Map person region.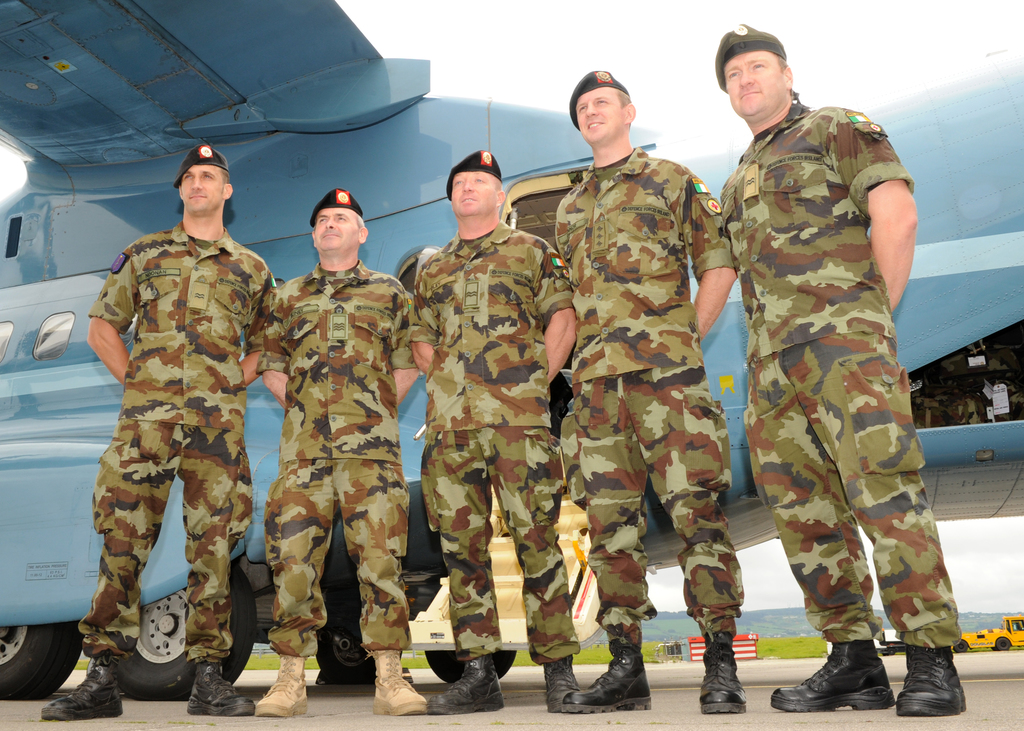
Mapped to [47, 141, 269, 725].
